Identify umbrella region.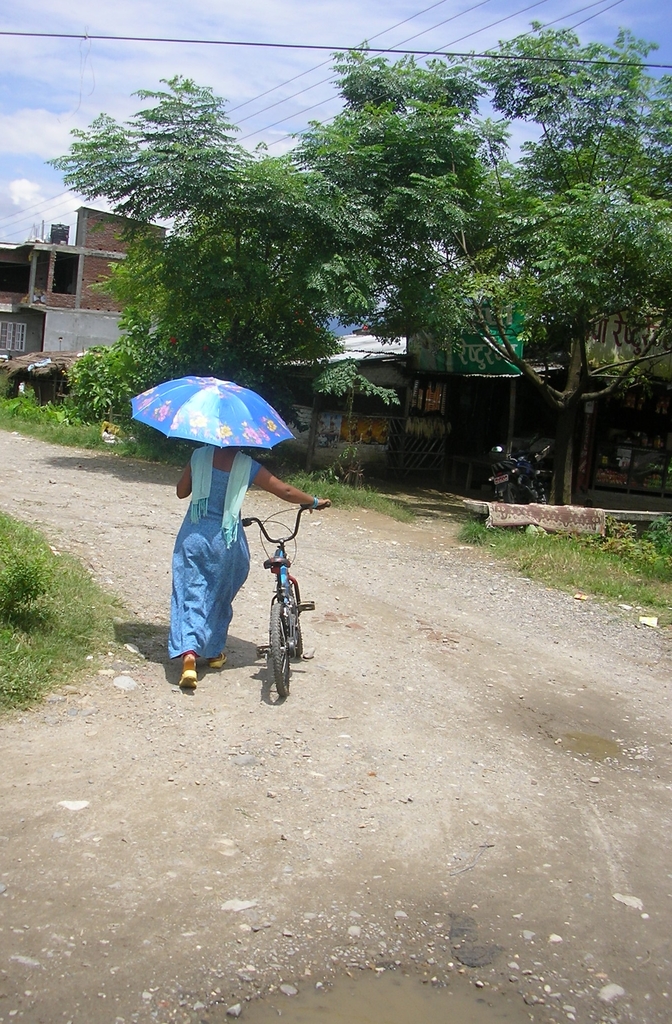
Region: crop(129, 376, 316, 461).
